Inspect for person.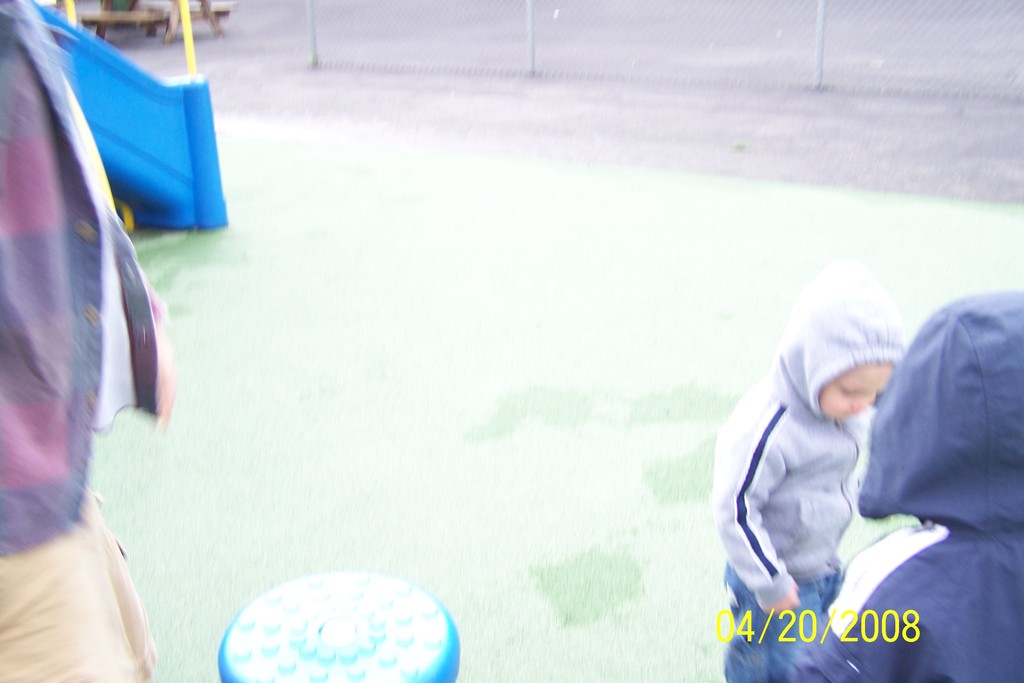
Inspection: bbox(797, 295, 1023, 682).
